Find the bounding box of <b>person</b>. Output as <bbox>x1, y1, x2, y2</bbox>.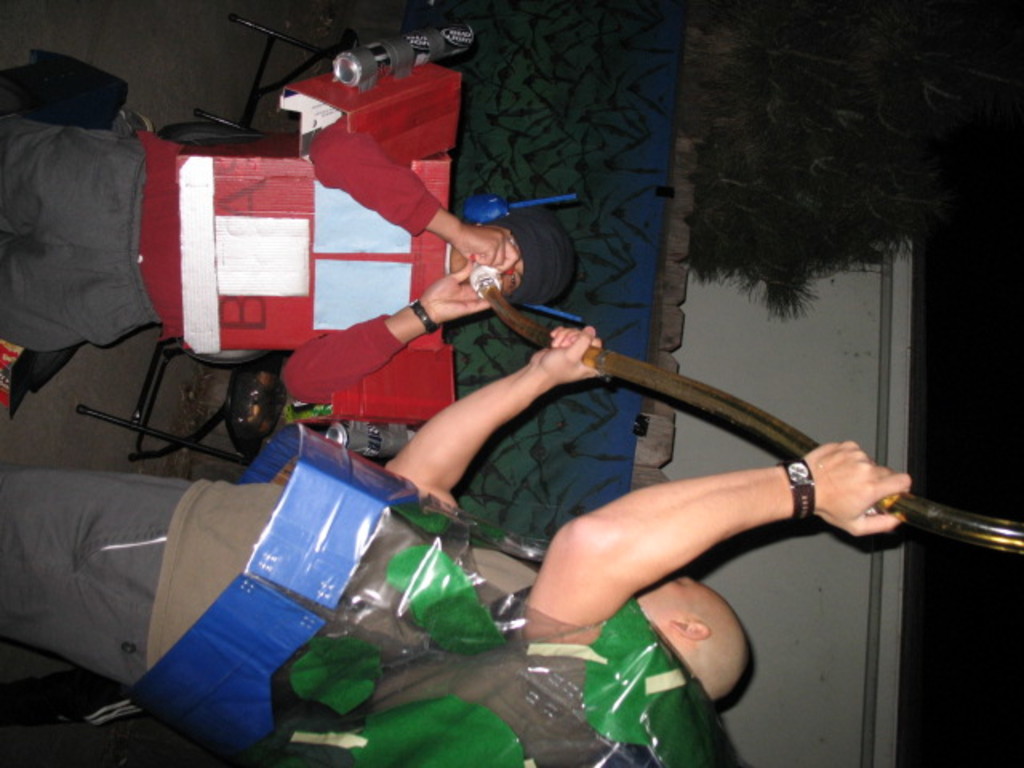
<bbox>0, 56, 584, 405</bbox>.
